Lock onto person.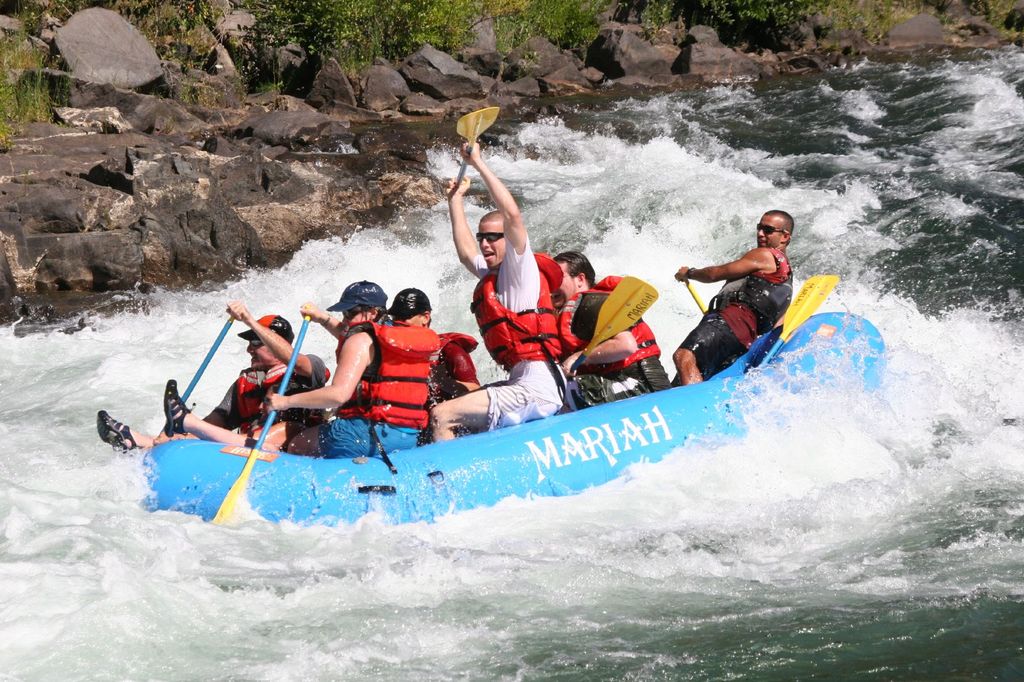
Locked: rect(259, 274, 441, 443).
